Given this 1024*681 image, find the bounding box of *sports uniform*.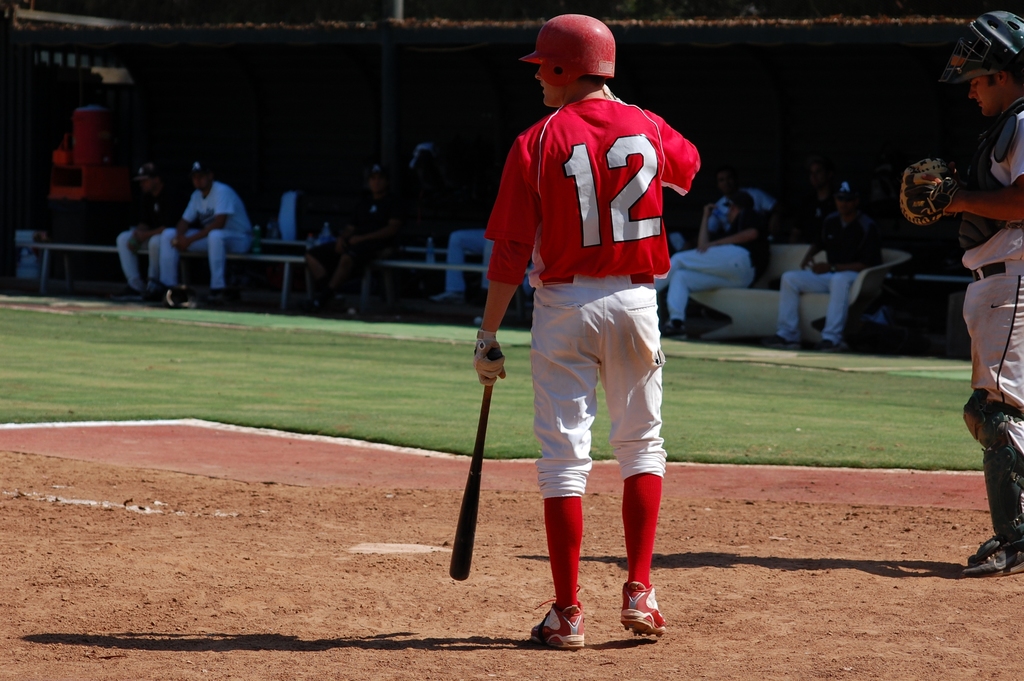
<region>307, 187, 430, 304</region>.
